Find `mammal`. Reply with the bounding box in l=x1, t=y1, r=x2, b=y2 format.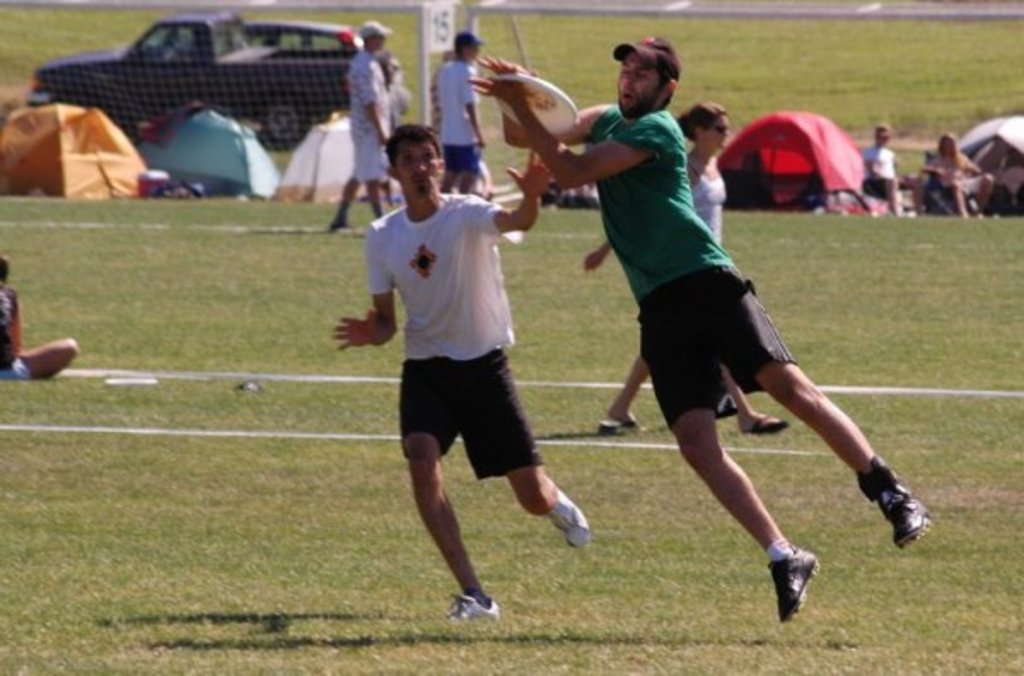
l=353, t=130, r=573, b=597.
